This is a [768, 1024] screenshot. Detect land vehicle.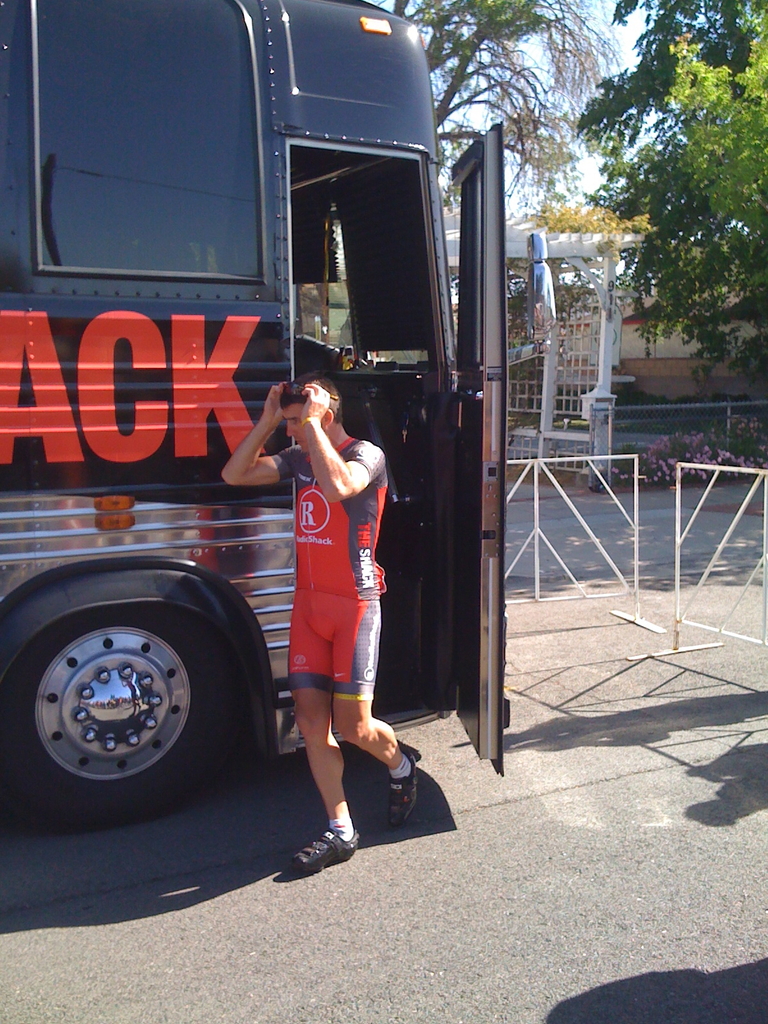
<region>53, 25, 543, 862</region>.
